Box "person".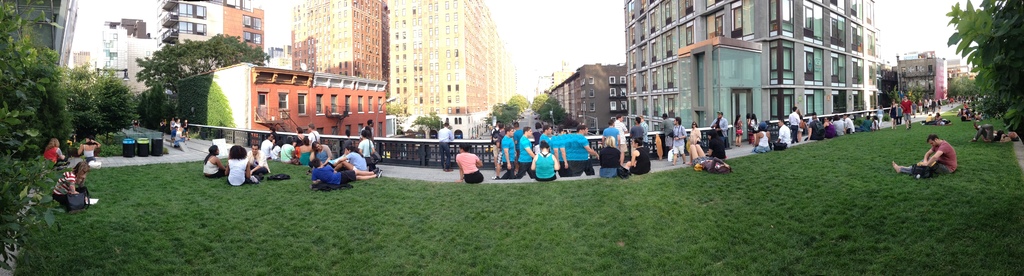
Rect(873, 113, 877, 126).
